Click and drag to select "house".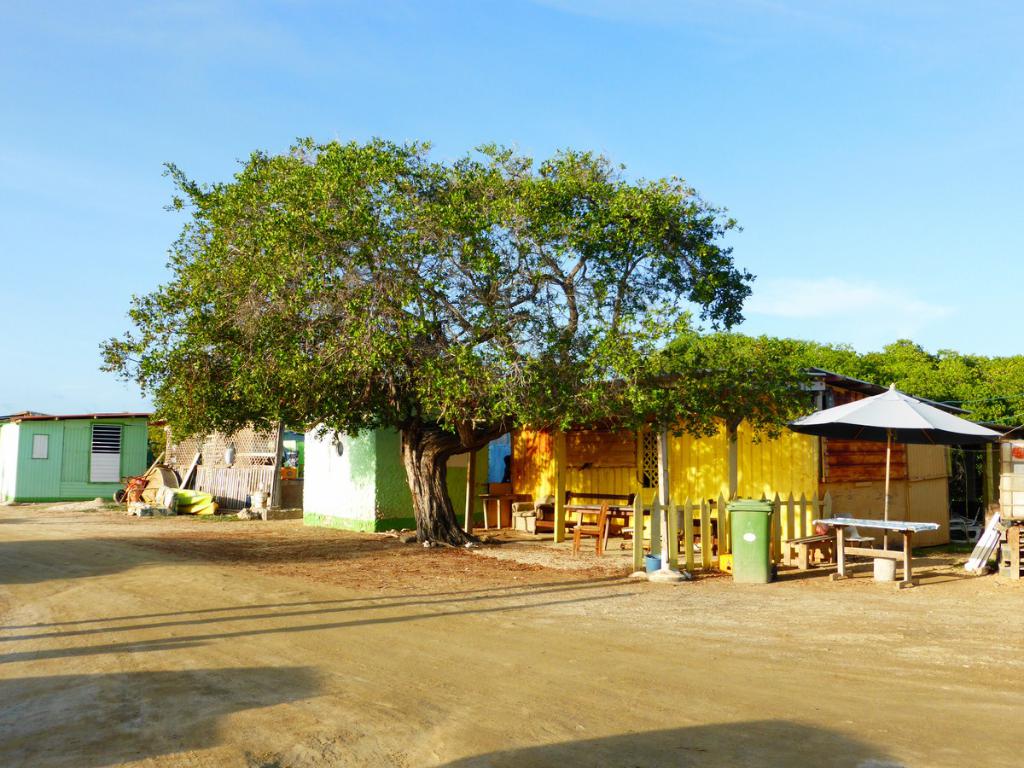
Selection: [left=288, top=369, right=509, bottom=542].
